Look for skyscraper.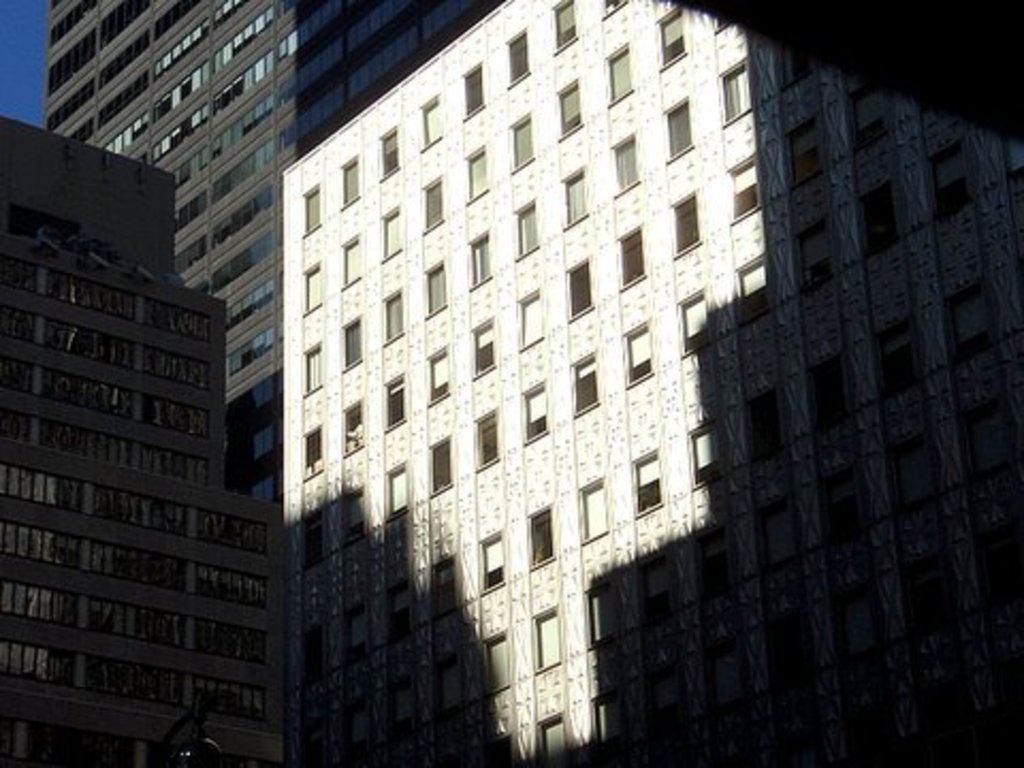
Found: (x1=177, y1=0, x2=958, y2=755).
